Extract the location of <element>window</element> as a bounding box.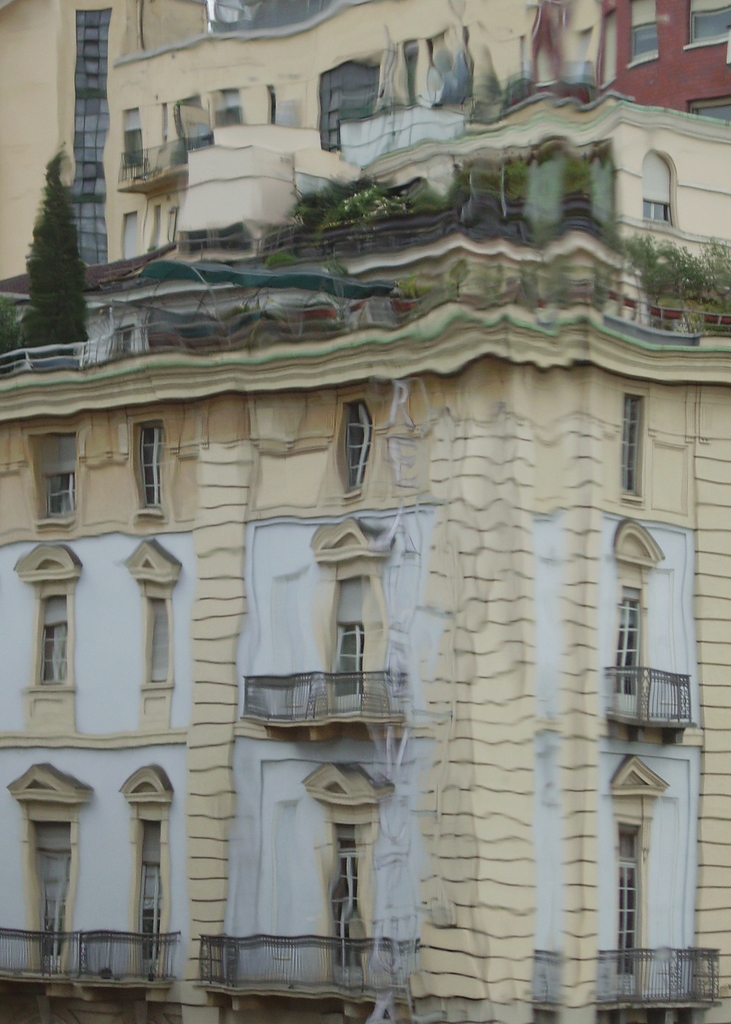
[638,150,684,236].
